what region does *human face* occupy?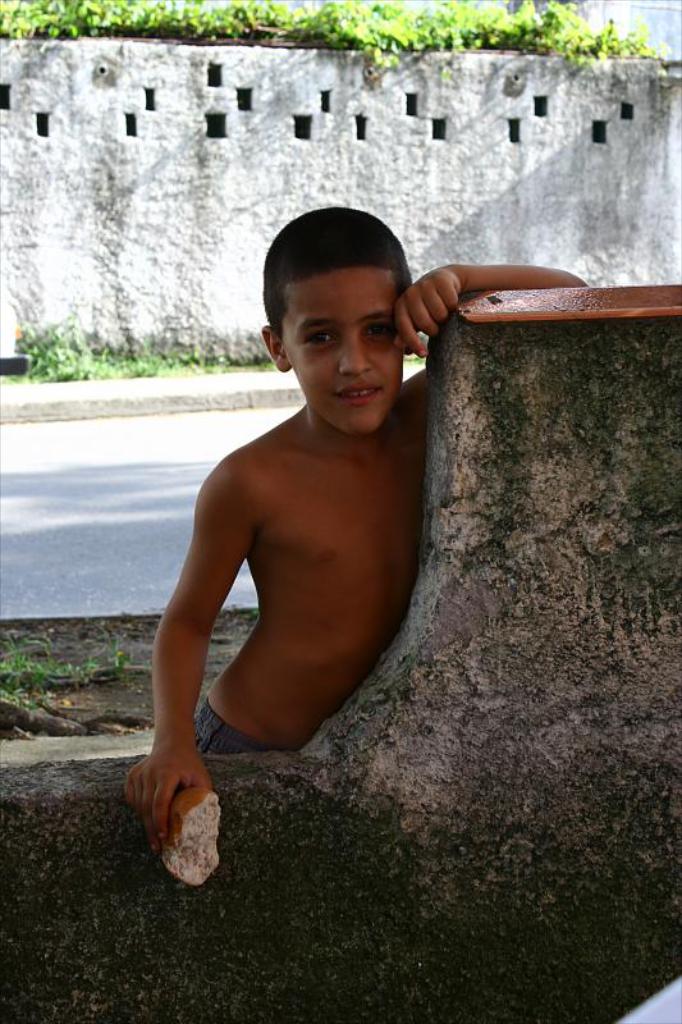
Rect(287, 280, 403, 431).
